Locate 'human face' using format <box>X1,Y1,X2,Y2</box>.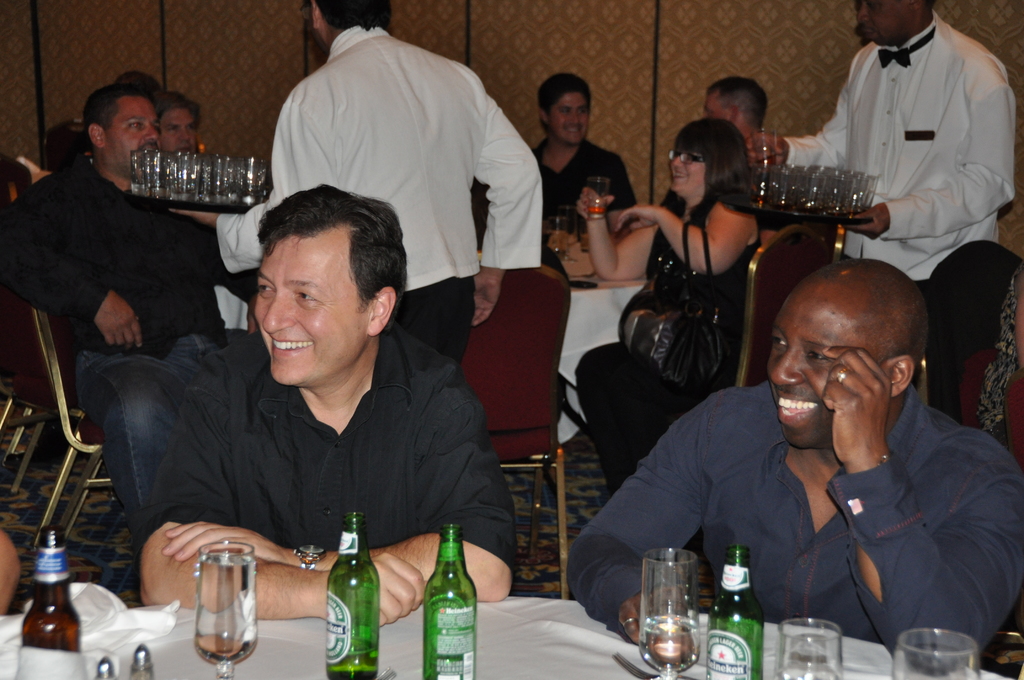
<box>767,298,884,448</box>.
